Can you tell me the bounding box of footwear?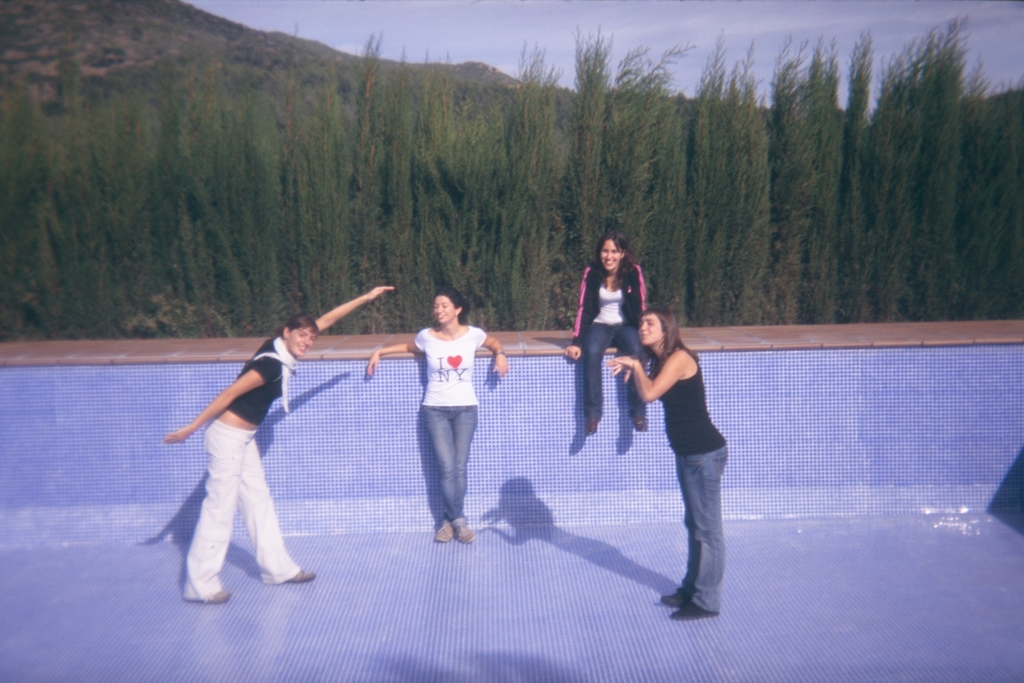
(456, 526, 474, 542).
